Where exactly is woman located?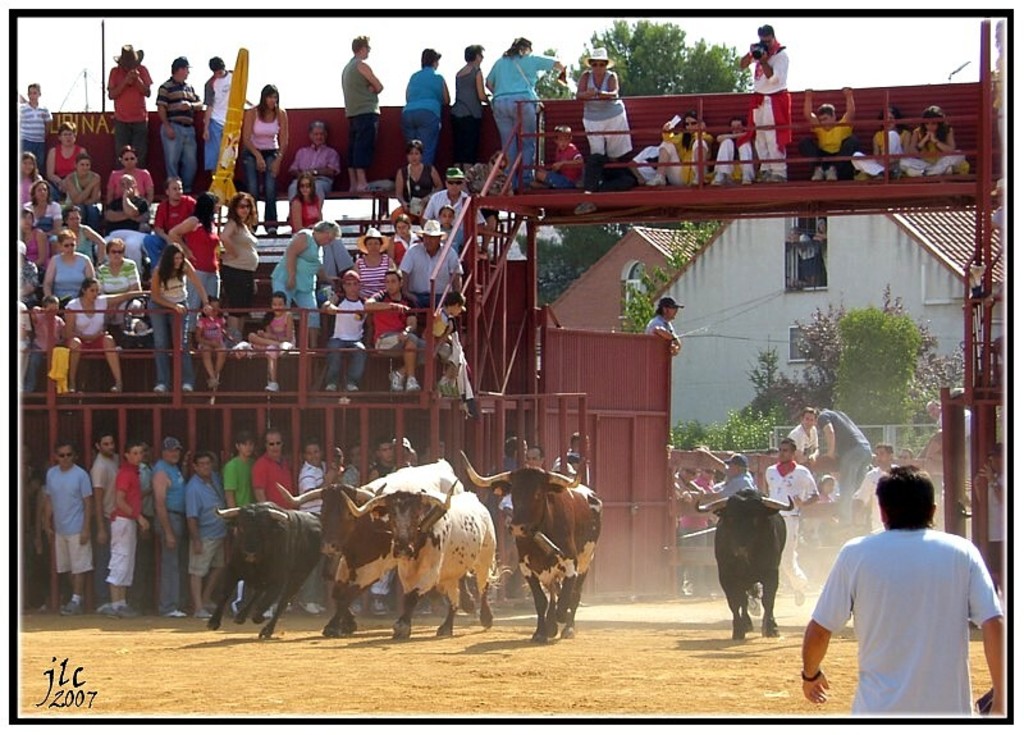
Its bounding box is detection(145, 239, 214, 391).
